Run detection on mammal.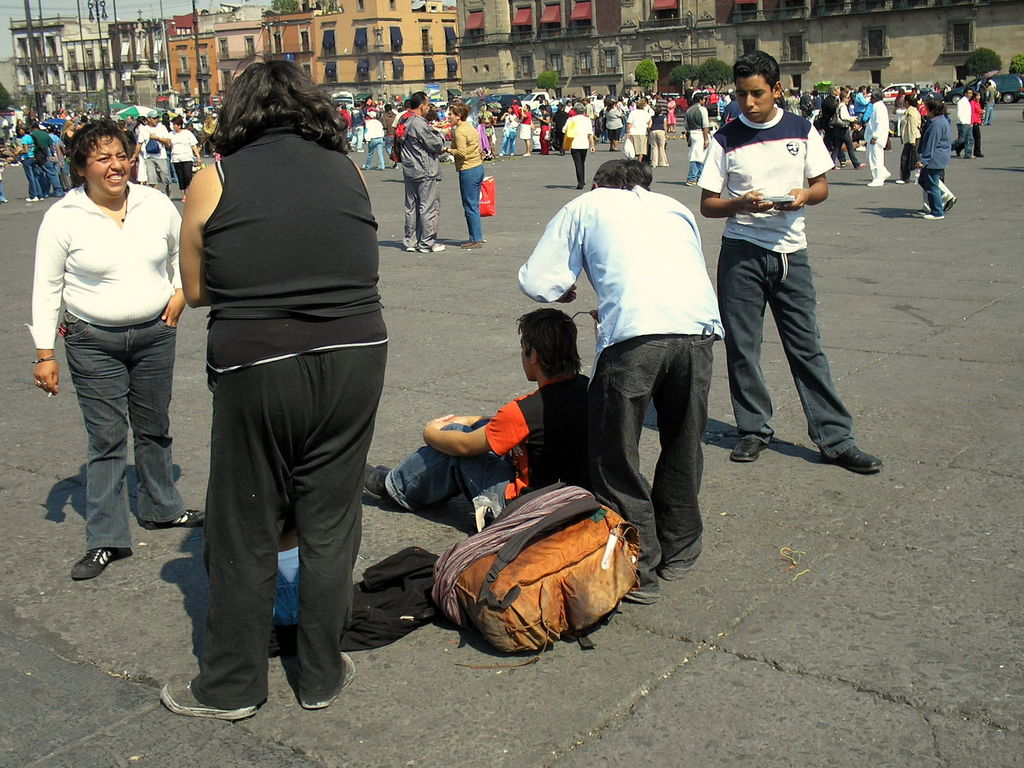
Result: <box>396,89,442,254</box>.
